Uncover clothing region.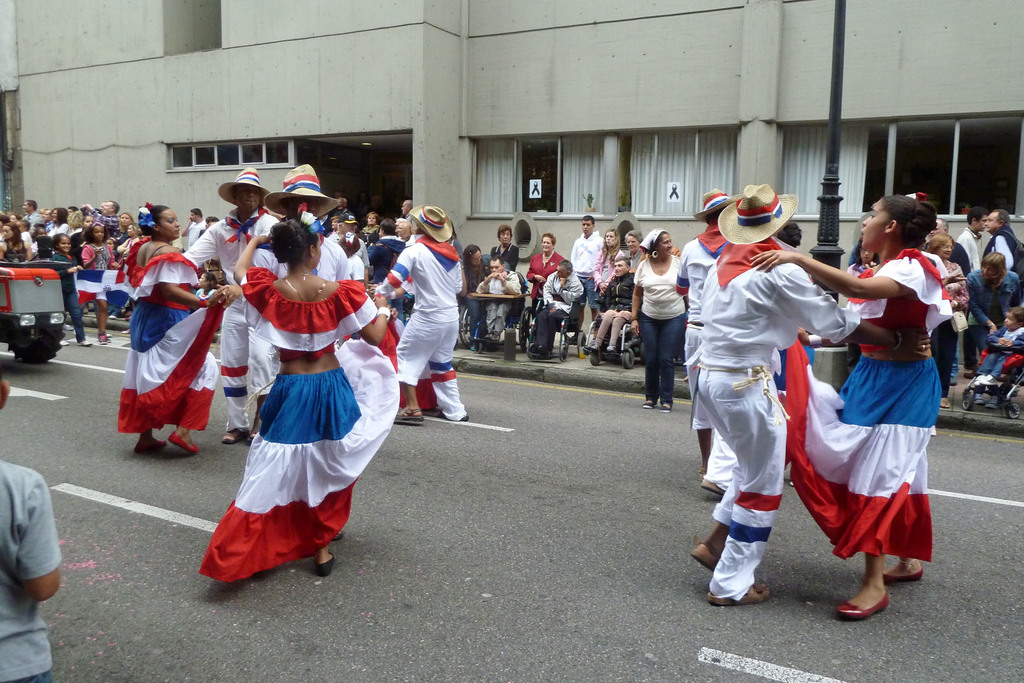
Uncovered: x1=189, y1=221, x2=203, y2=239.
